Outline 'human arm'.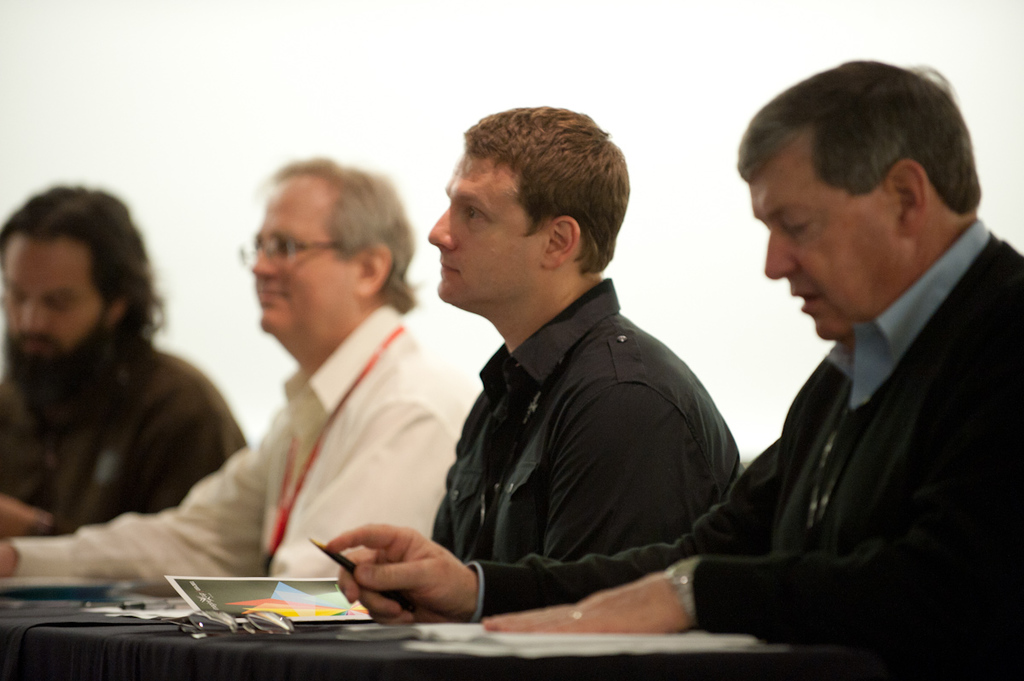
Outline: l=325, t=425, r=794, b=627.
